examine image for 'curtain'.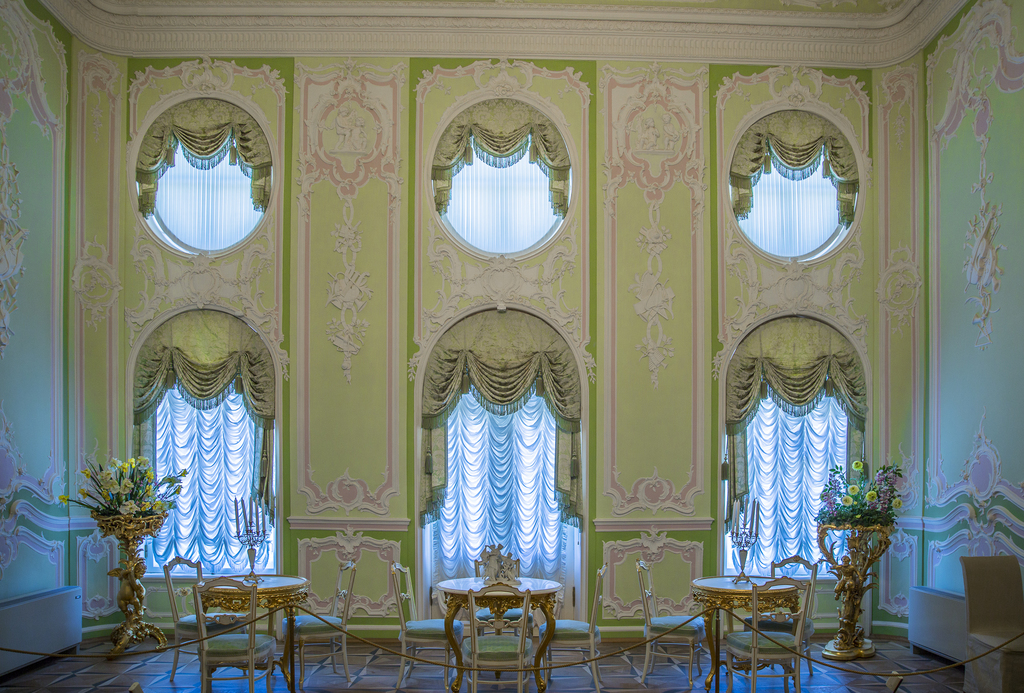
Examination result: pyautogui.locateOnScreen(732, 111, 858, 261).
